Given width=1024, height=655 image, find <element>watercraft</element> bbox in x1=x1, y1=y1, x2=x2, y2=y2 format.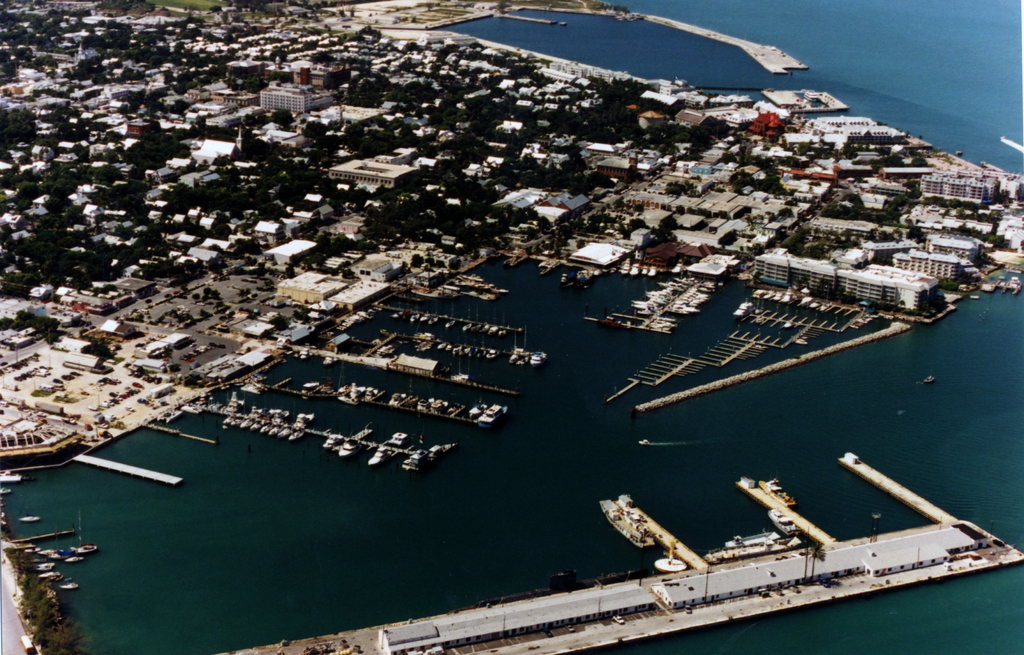
x1=424, y1=313, x2=443, y2=326.
